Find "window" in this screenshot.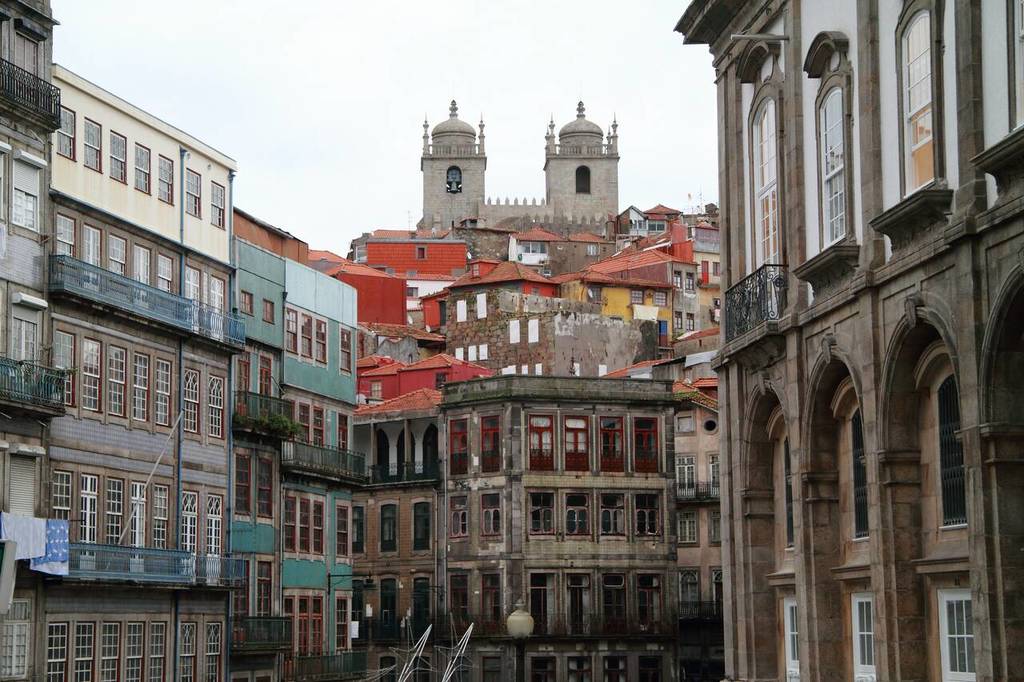
The bounding box for "window" is box(566, 571, 589, 588).
